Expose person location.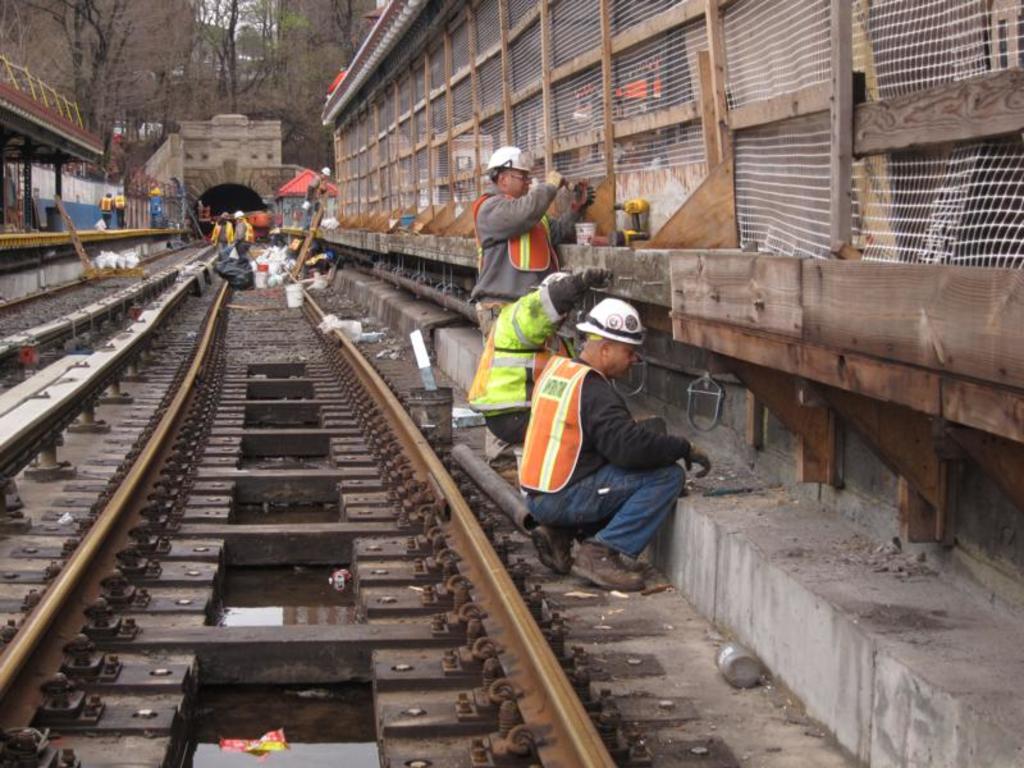
Exposed at 517/302/714/595.
